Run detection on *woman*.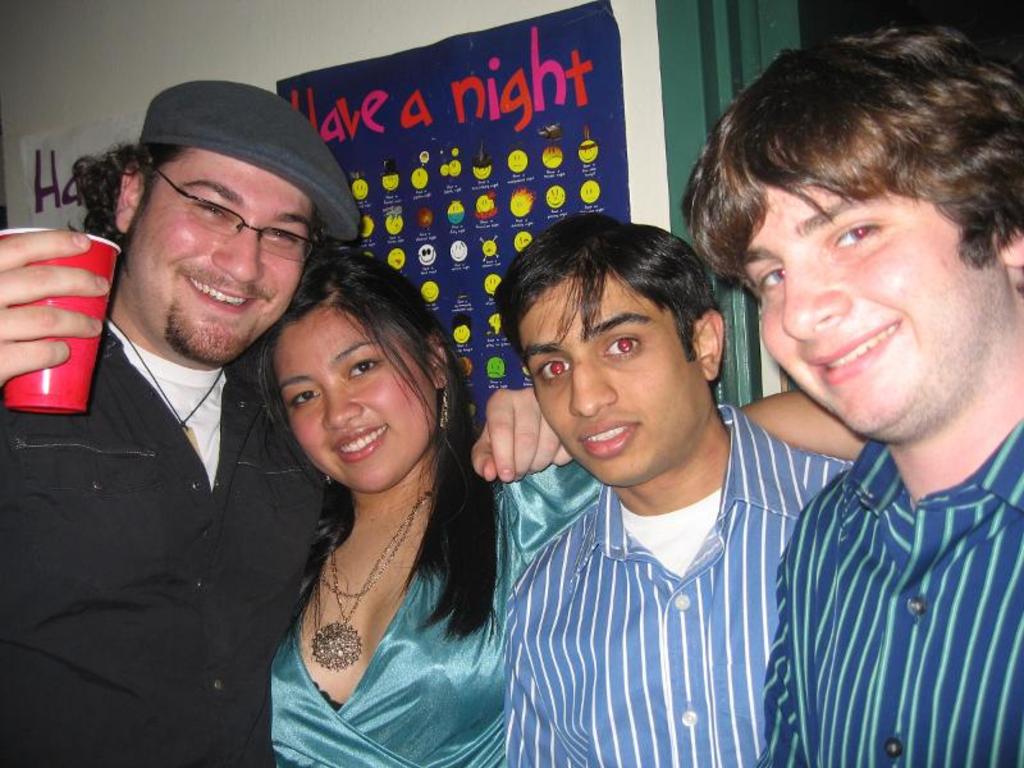
Result: x1=220 y1=228 x2=525 y2=751.
